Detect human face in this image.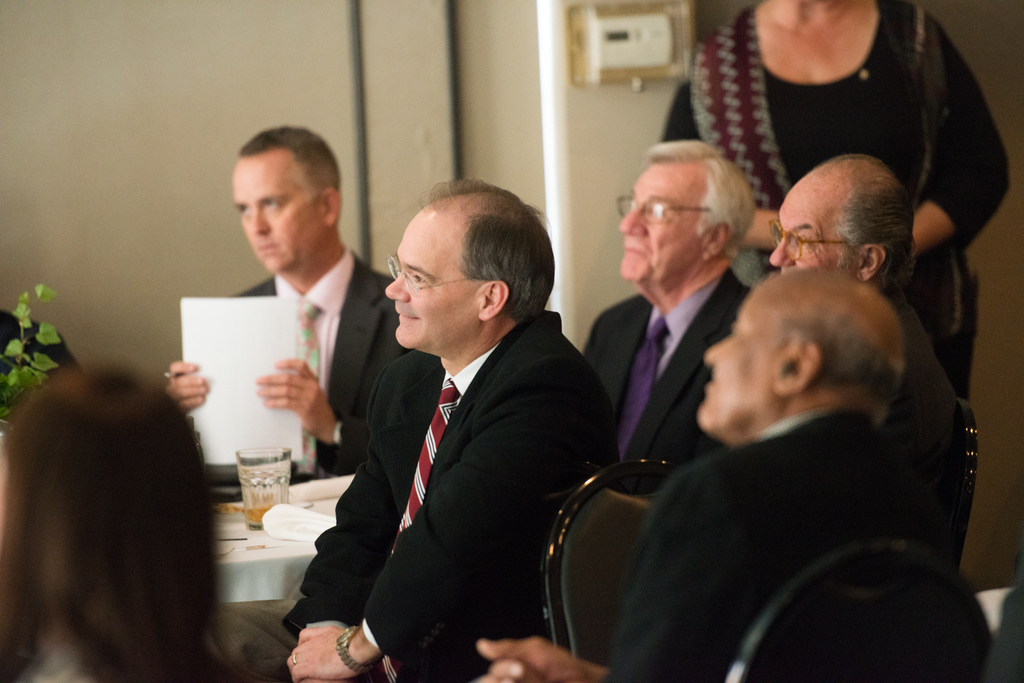
Detection: (385,216,464,348).
